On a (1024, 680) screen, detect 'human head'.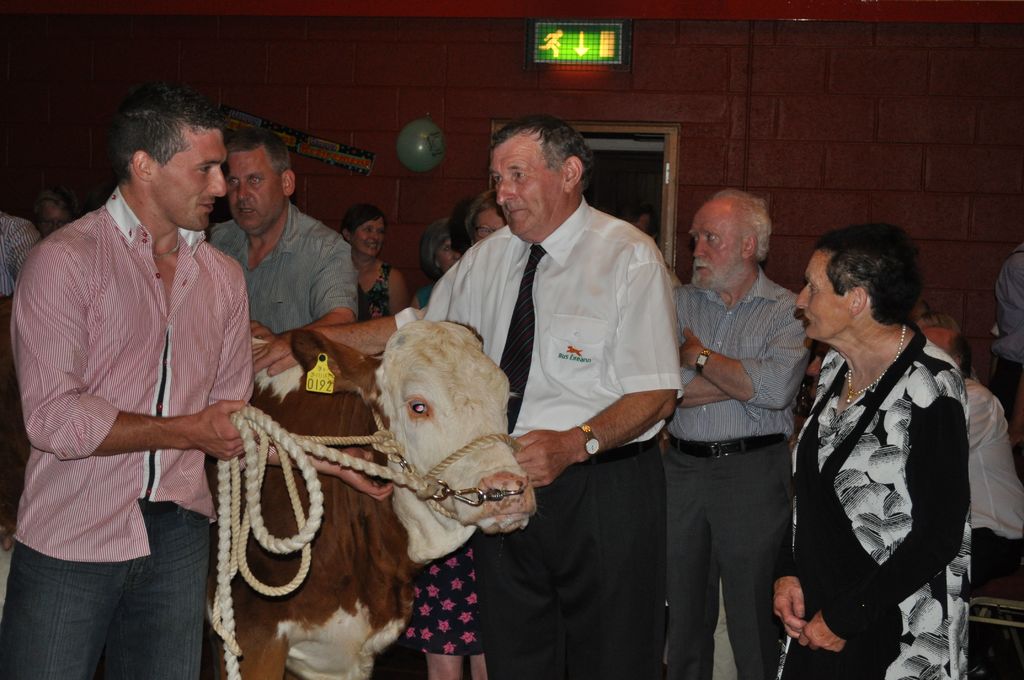
449, 194, 476, 255.
